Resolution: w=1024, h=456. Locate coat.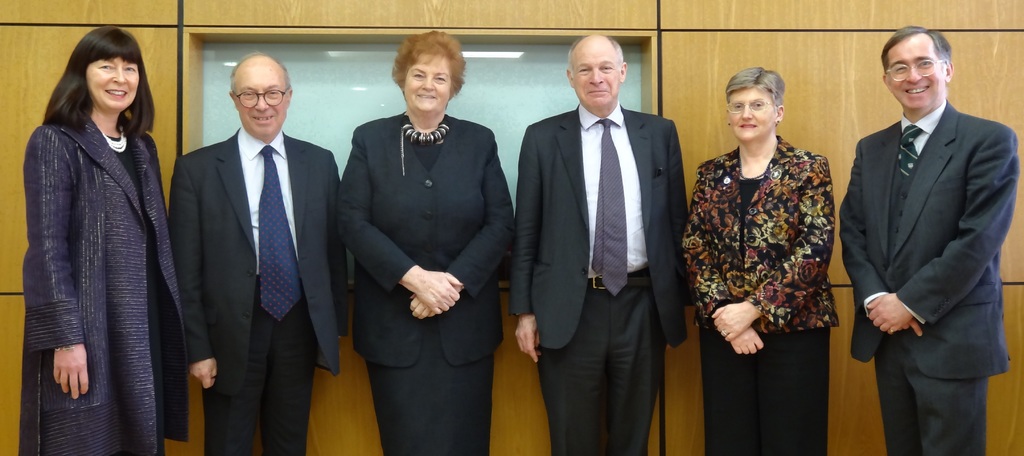
[16,109,190,455].
